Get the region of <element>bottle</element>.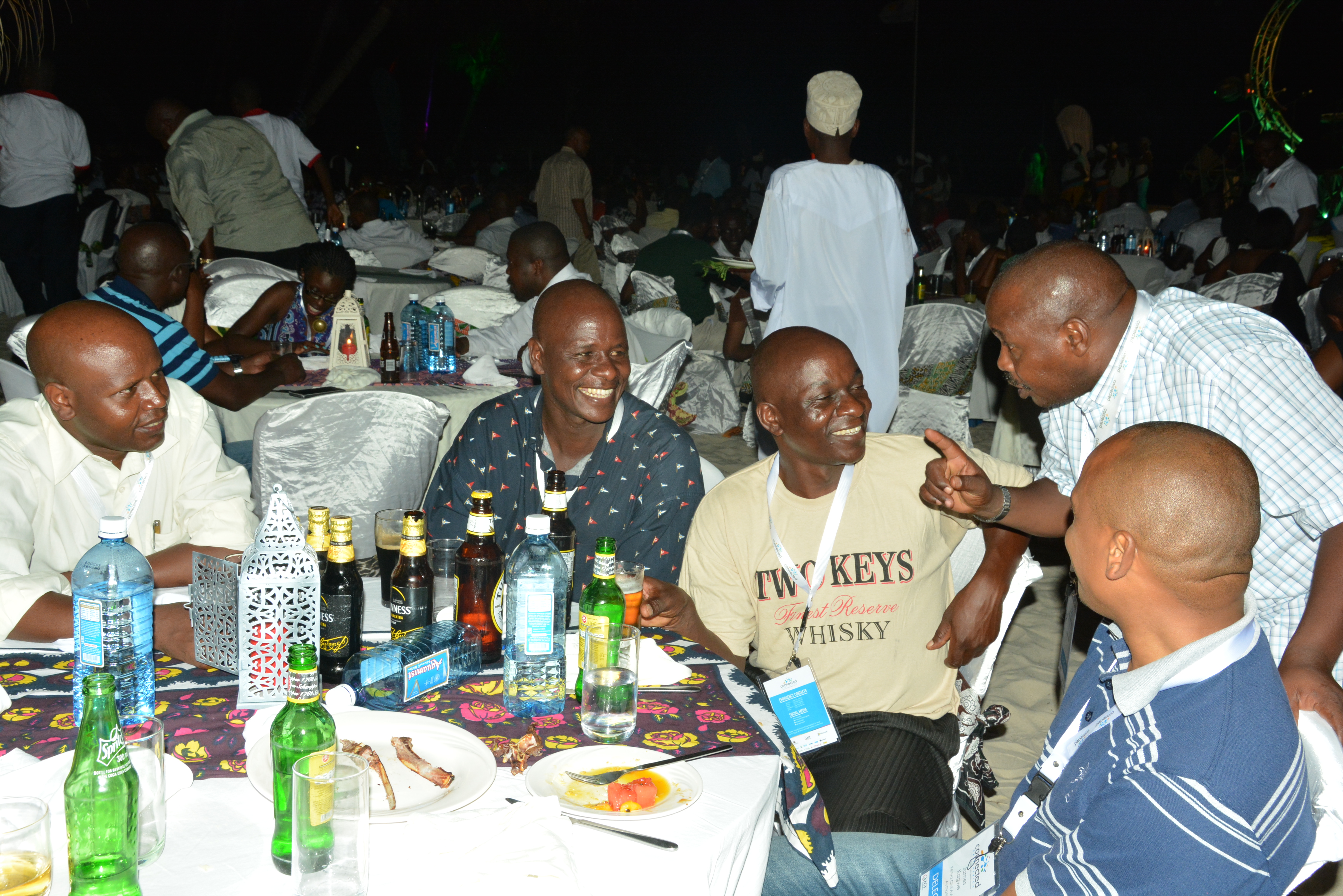
[150,154,169,216].
